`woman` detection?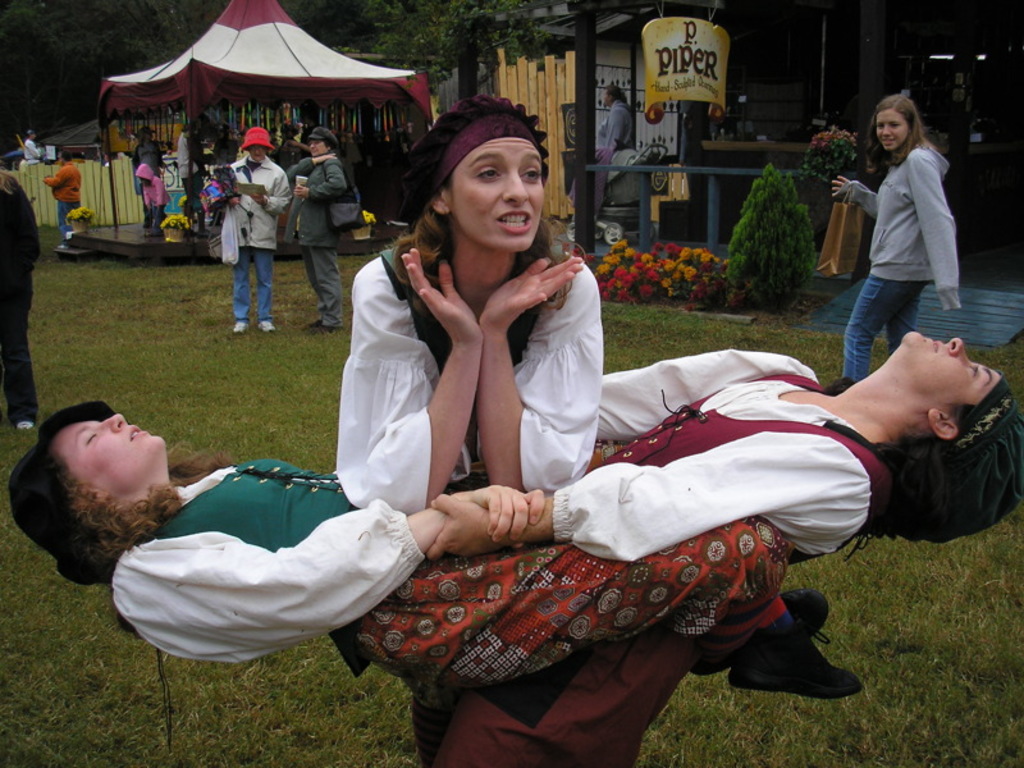
x1=339, y1=325, x2=1023, y2=668
